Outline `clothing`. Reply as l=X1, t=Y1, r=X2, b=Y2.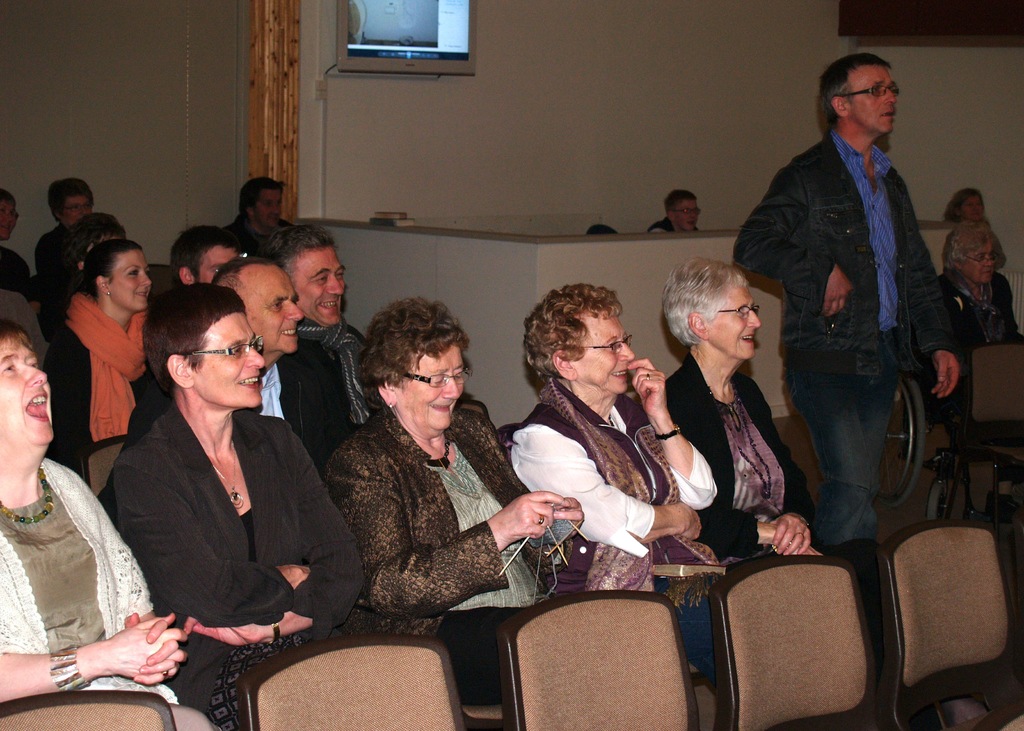
l=39, t=289, r=148, b=485.
